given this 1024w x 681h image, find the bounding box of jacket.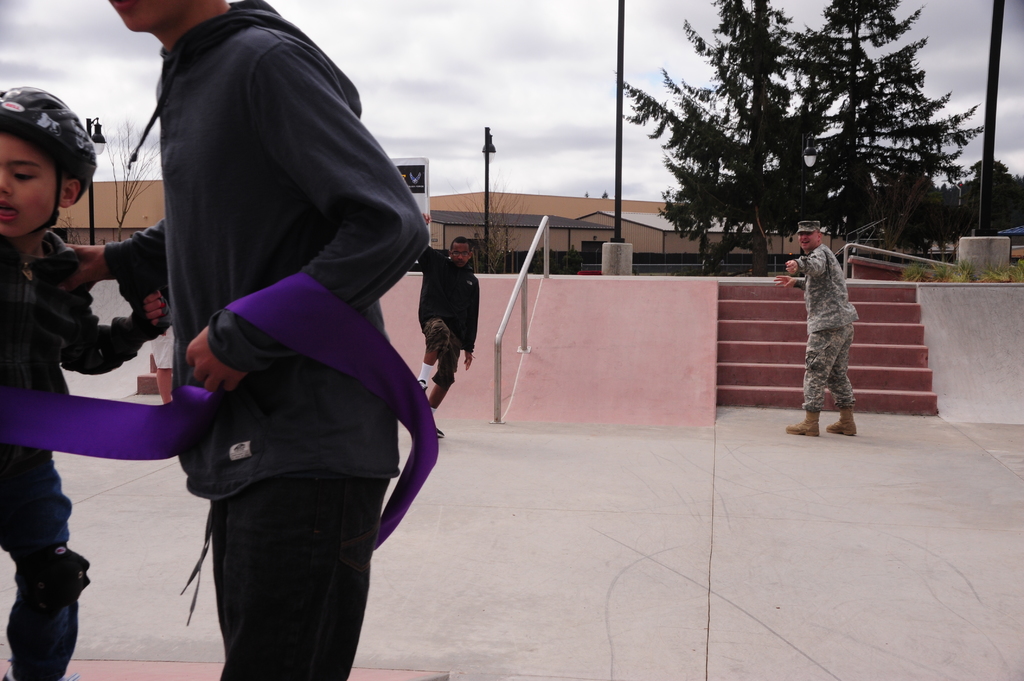
rect(416, 243, 484, 346).
